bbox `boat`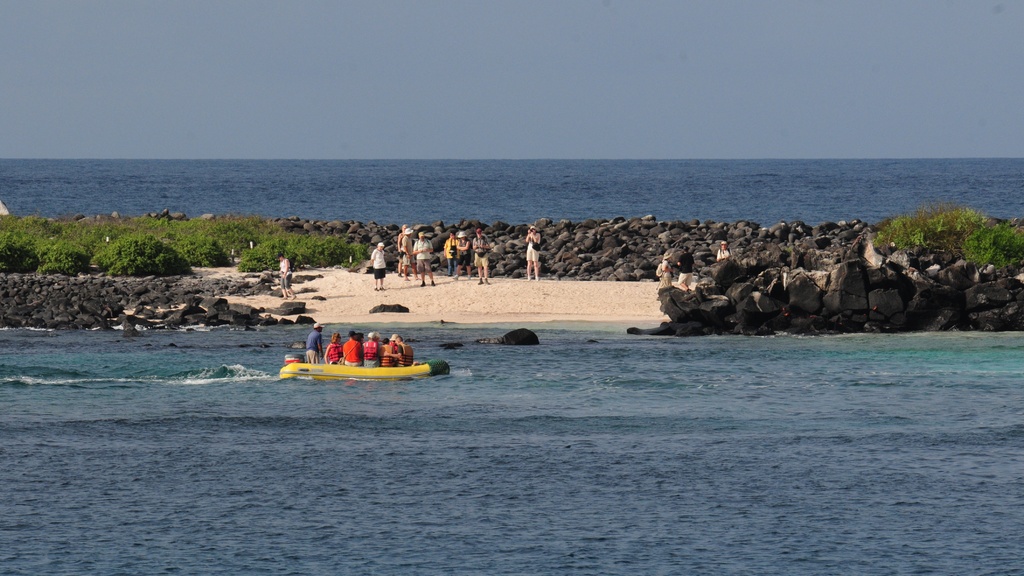
(left=284, top=357, right=452, bottom=378)
